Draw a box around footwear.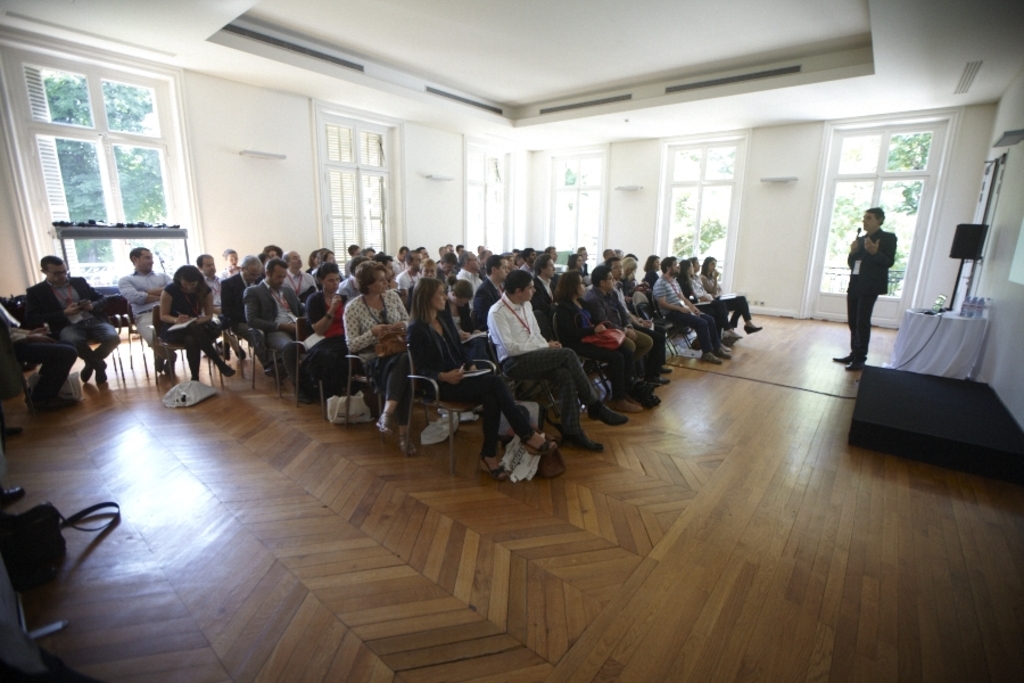
(left=2, top=487, right=22, bottom=509).
